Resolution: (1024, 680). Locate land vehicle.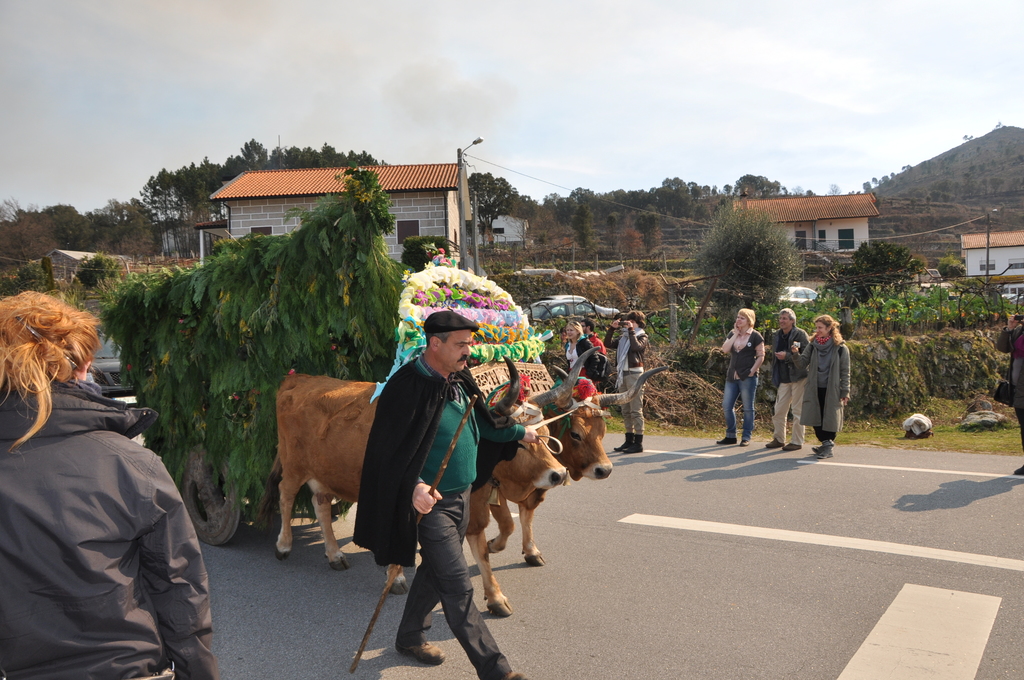
<region>82, 332, 133, 396</region>.
